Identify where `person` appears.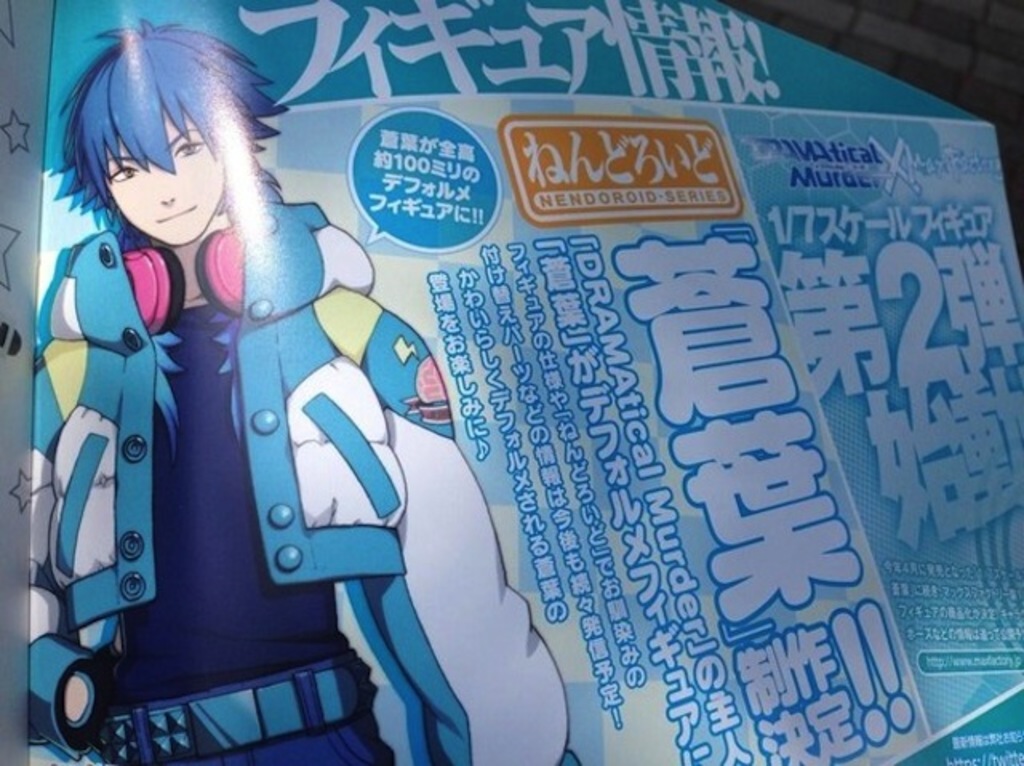
Appears at {"x1": 70, "y1": 48, "x2": 533, "y2": 765}.
